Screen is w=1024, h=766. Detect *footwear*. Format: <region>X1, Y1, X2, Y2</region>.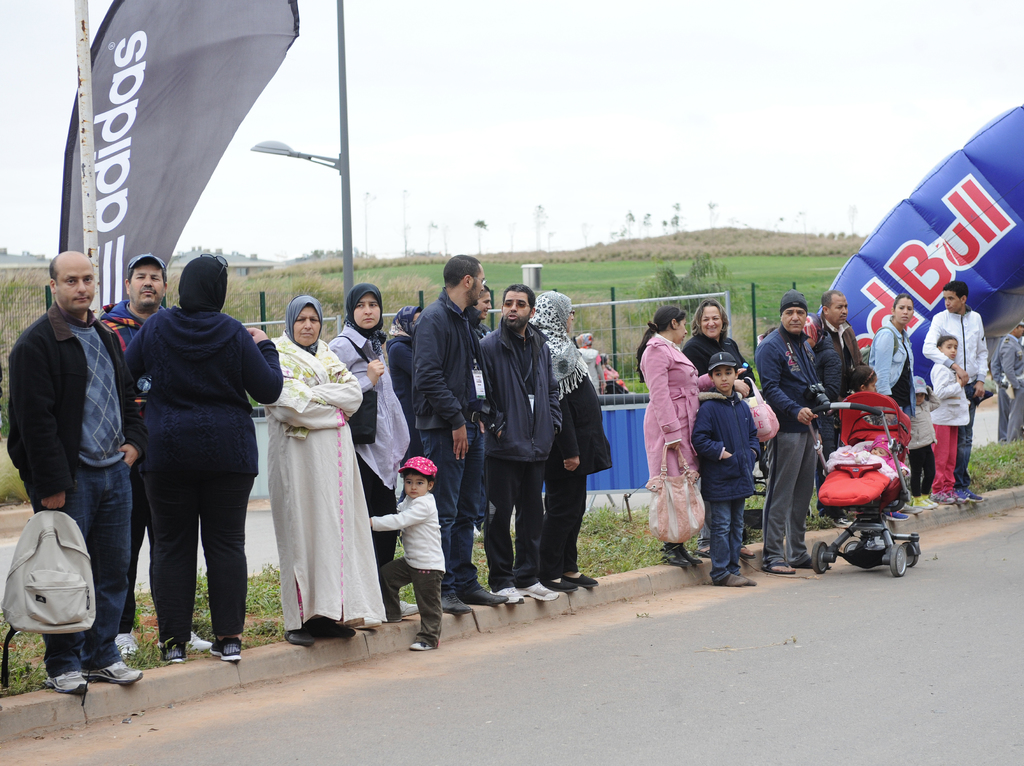
<region>207, 631, 244, 660</region>.
